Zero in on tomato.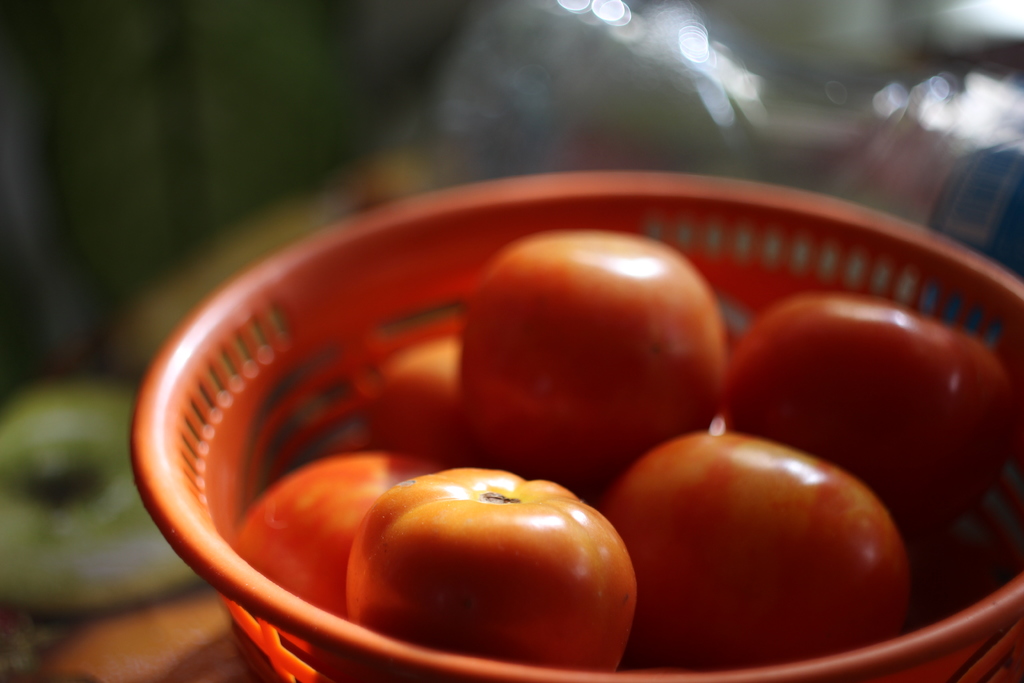
Zeroed in: 465 228 728 472.
